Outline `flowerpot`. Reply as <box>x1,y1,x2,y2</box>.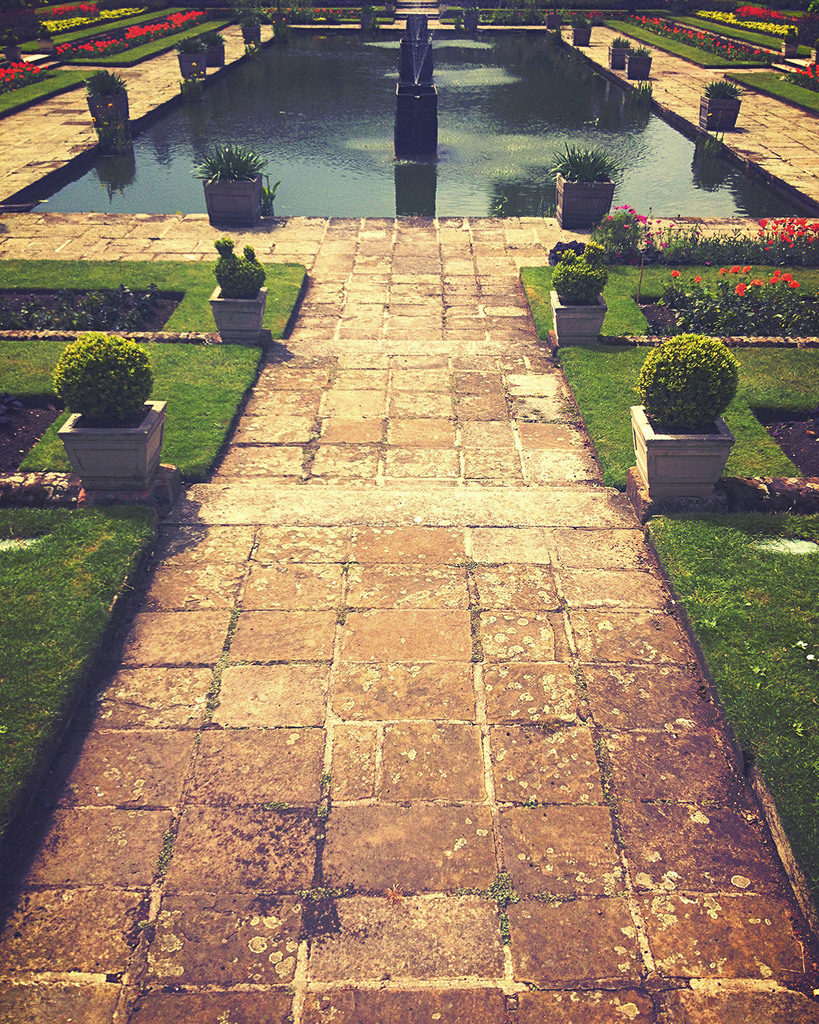
<box>85,92,127,127</box>.
